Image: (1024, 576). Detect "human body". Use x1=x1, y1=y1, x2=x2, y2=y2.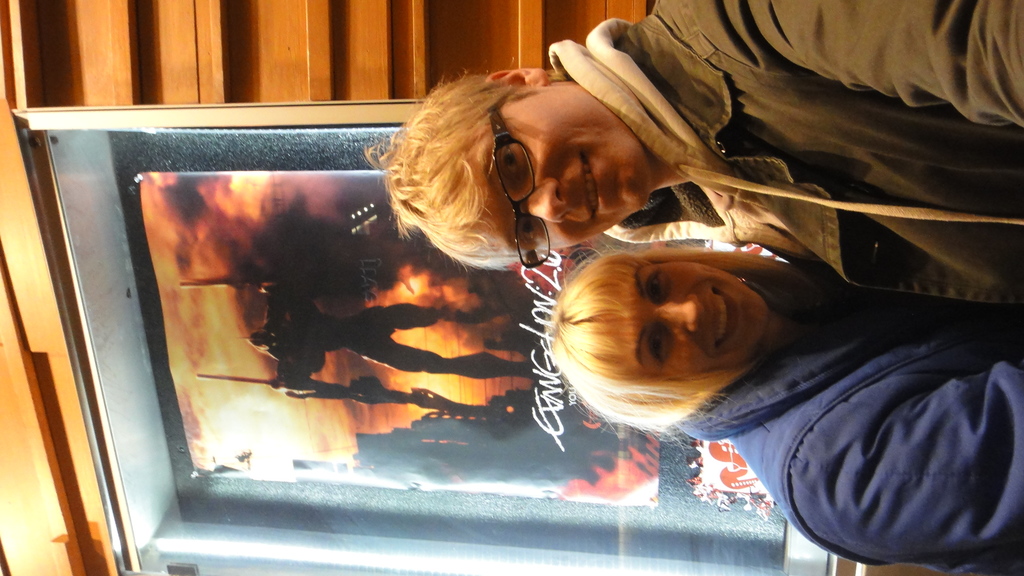
x1=543, y1=246, x2=1023, y2=575.
